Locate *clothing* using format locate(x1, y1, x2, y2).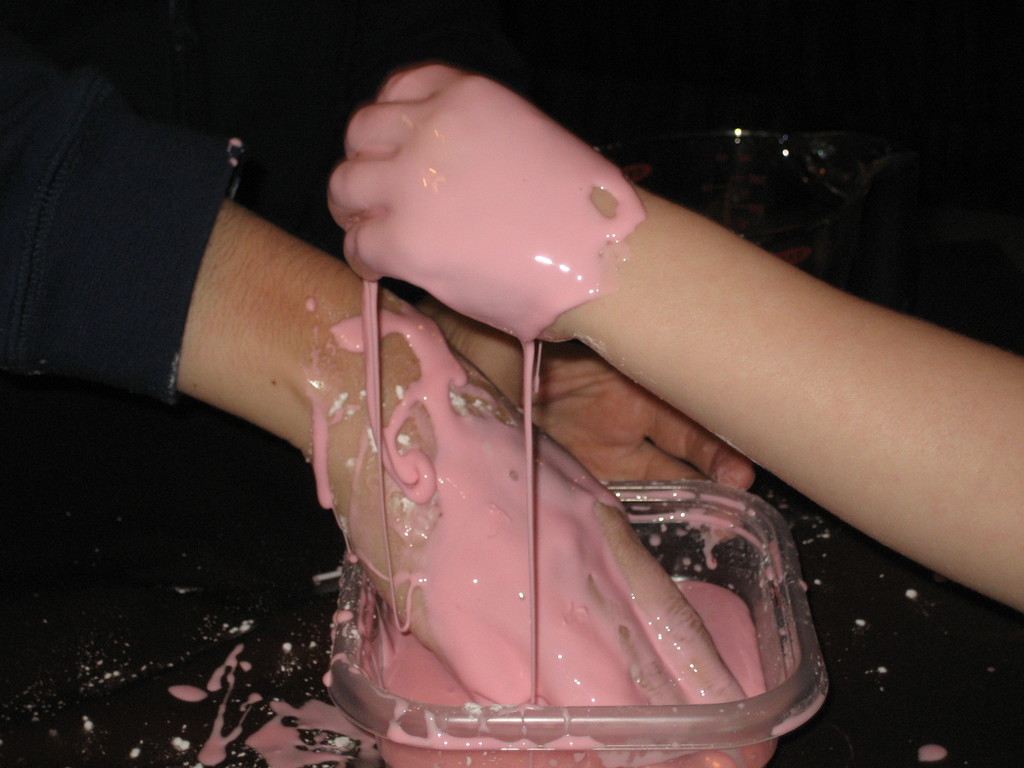
locate(0, 13, 246, 411).
